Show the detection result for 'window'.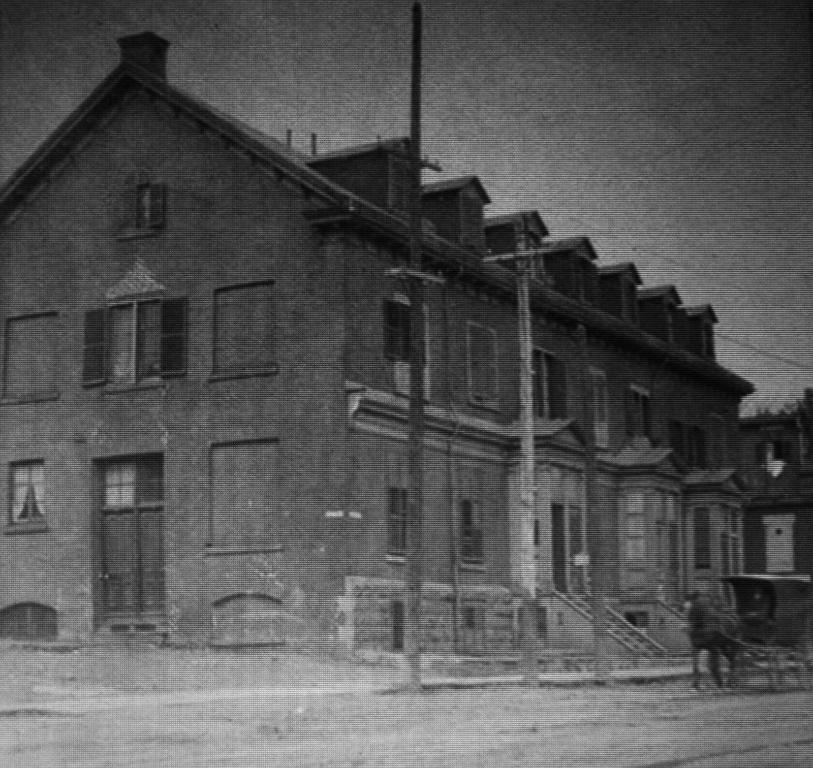
528, 347, 570, 427.
